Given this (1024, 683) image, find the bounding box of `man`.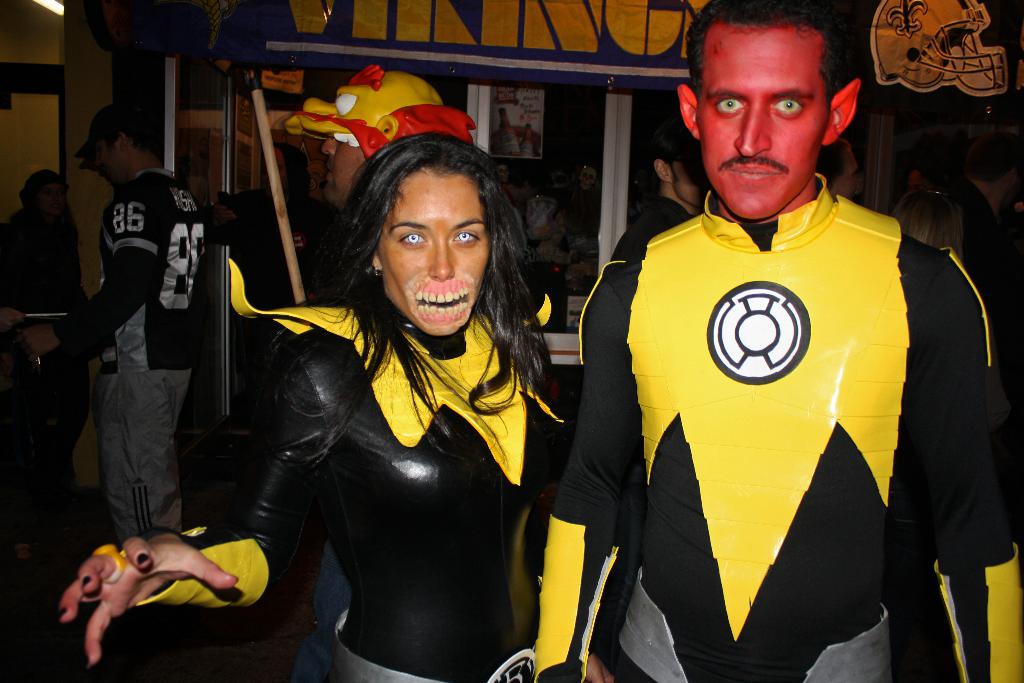
box=[16, 108, 221, 540].
